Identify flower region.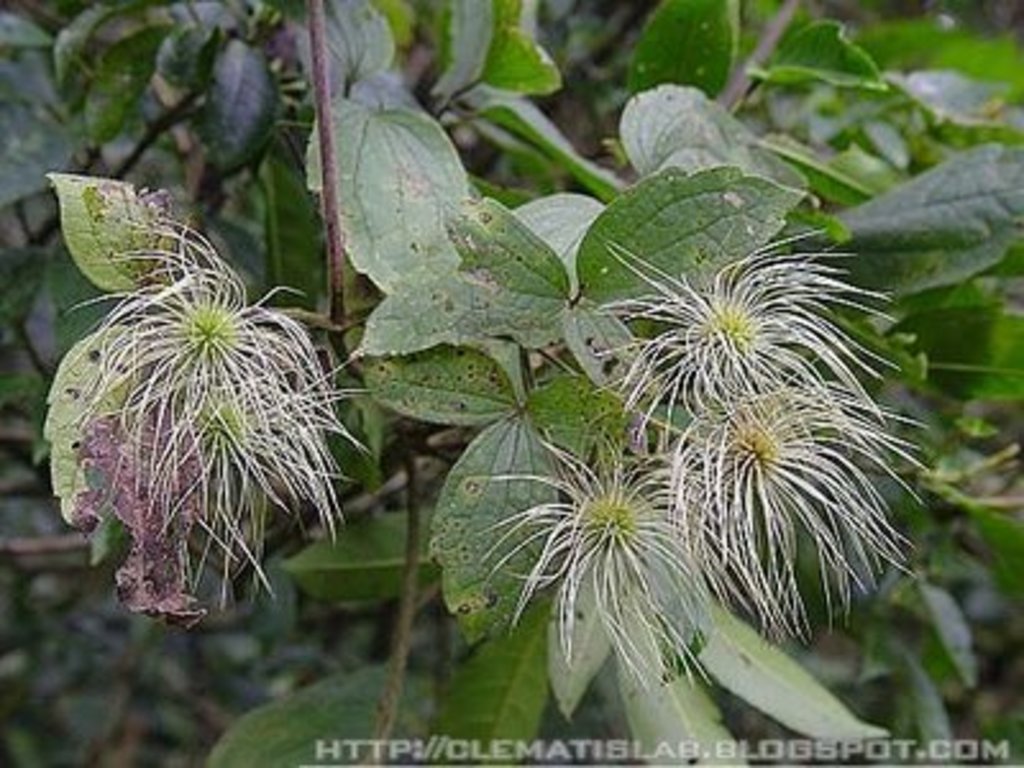
Region: box(474, 435, 719, 691).
